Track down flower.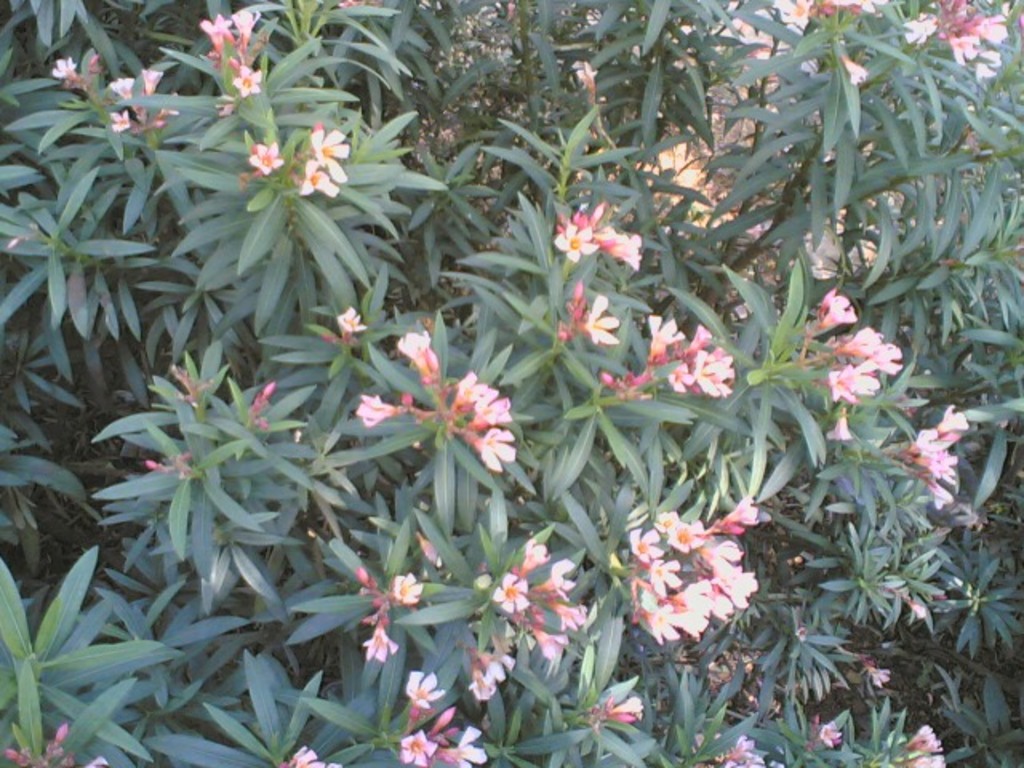
Tracked to box(474, 421, 525, 467).
